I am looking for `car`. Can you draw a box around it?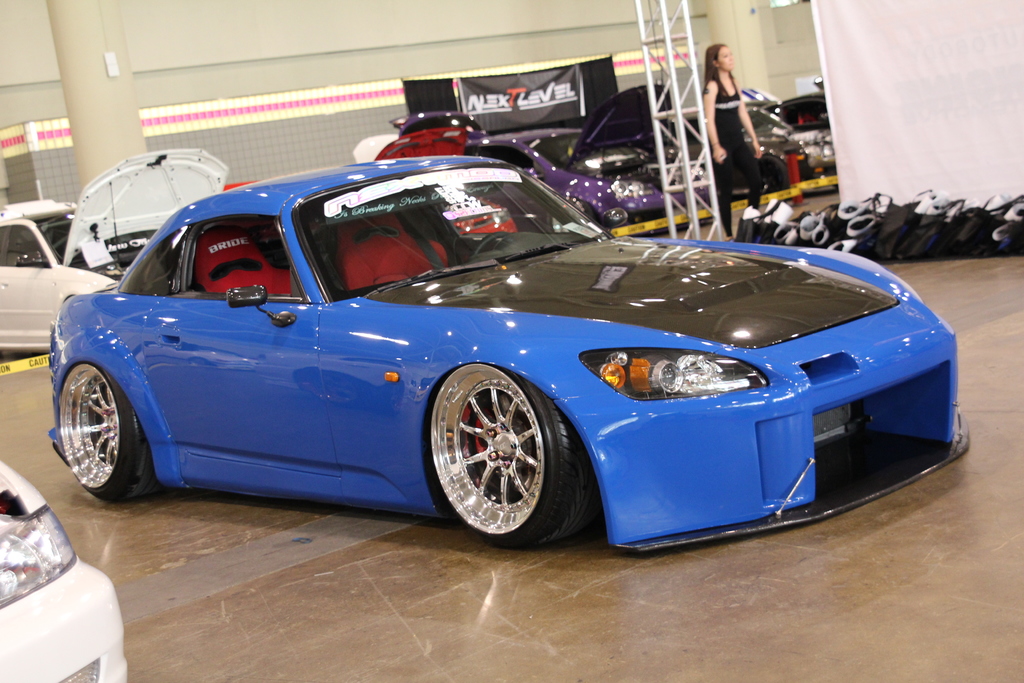
Sure, the bounding box is (50,155,968,549).
